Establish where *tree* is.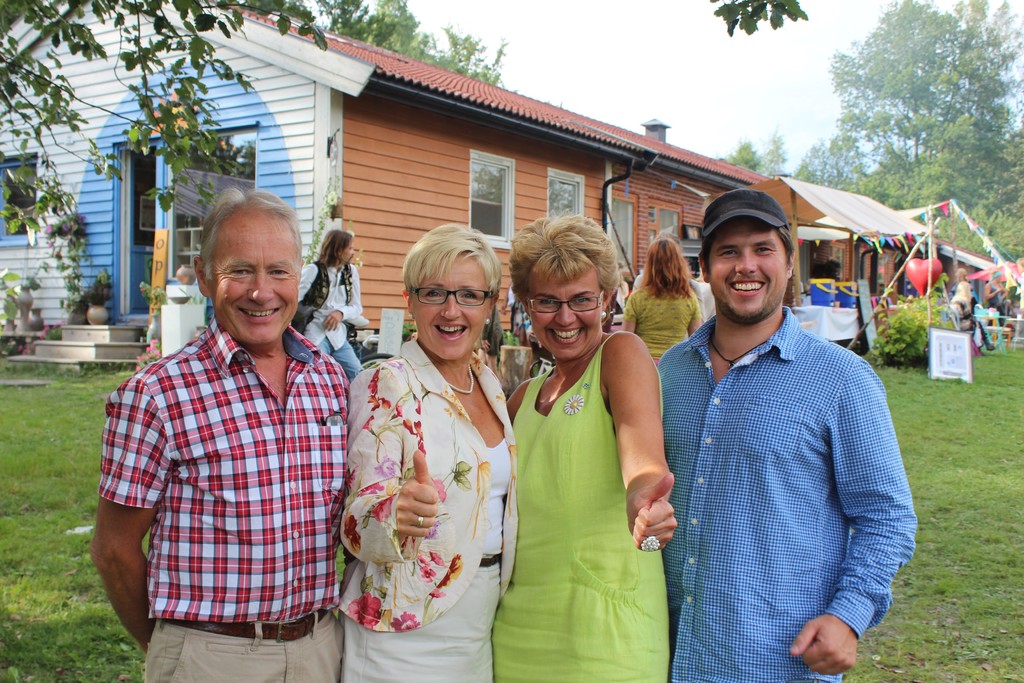
Established at 3/0/331/362.
